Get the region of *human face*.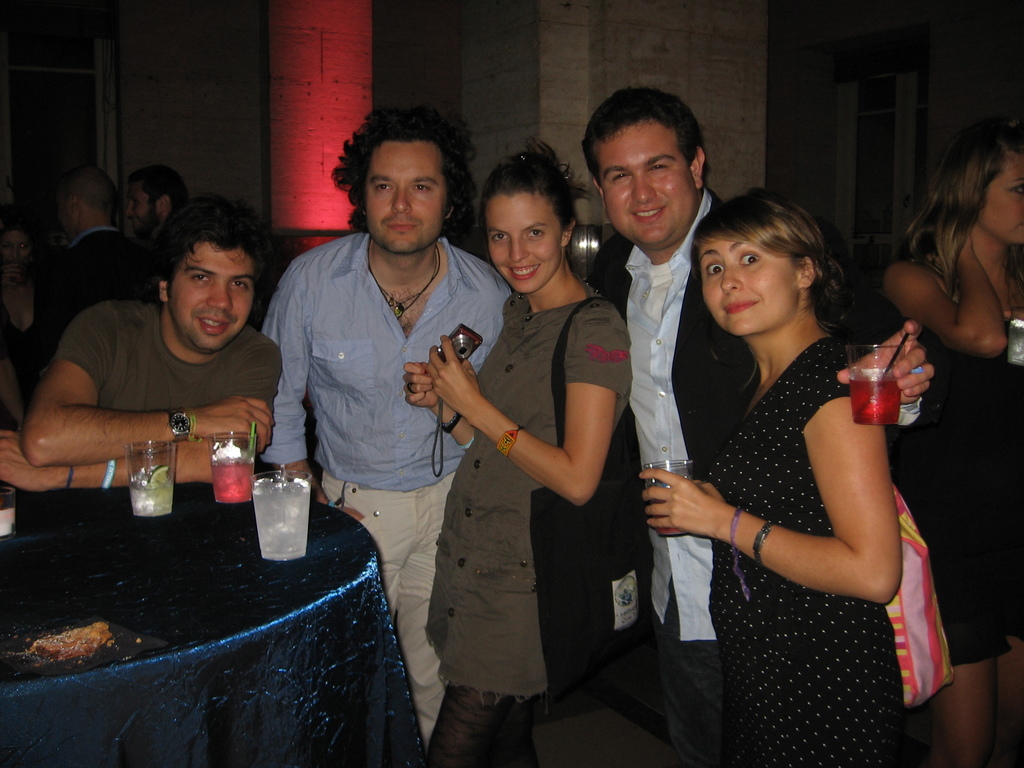
172,241,250,349.
